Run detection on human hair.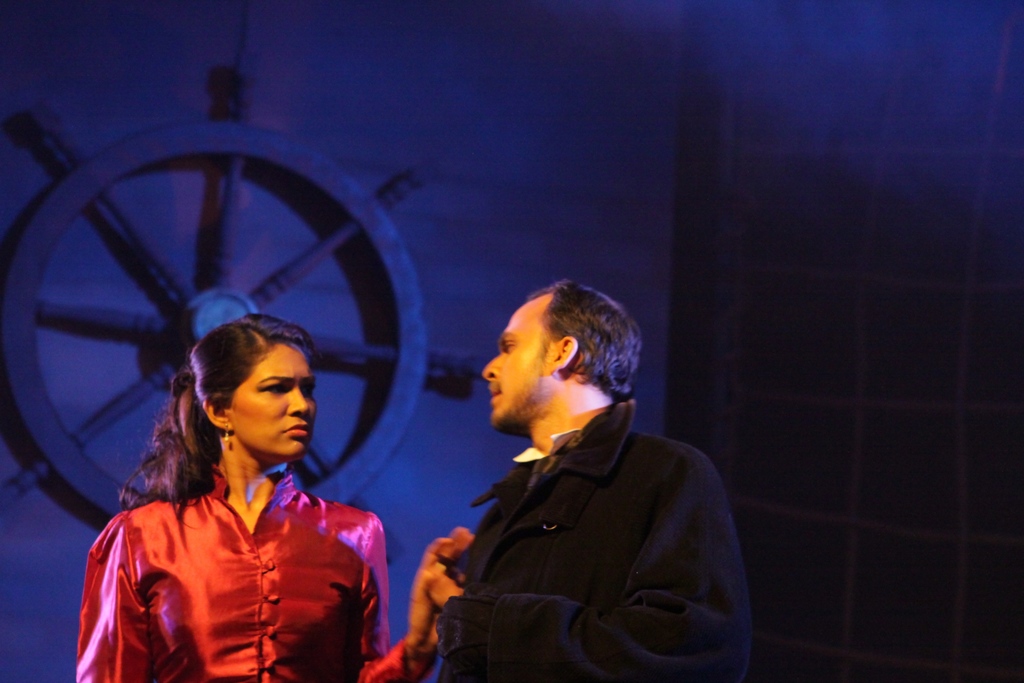
Result: Rect(526, 279, 640, 399).
